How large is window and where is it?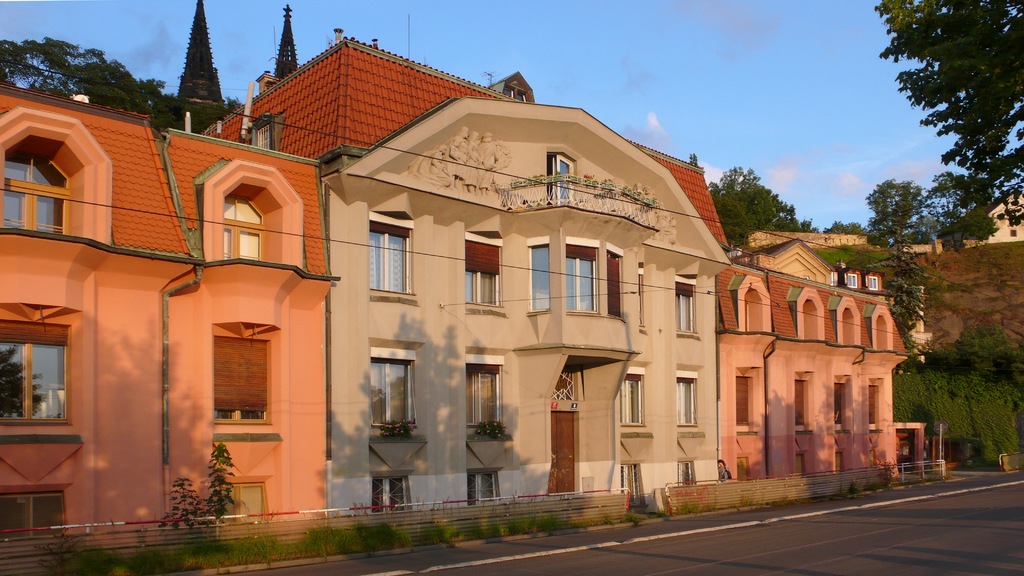
Bounding box: <region>831, 296, 860, 349</region>.
